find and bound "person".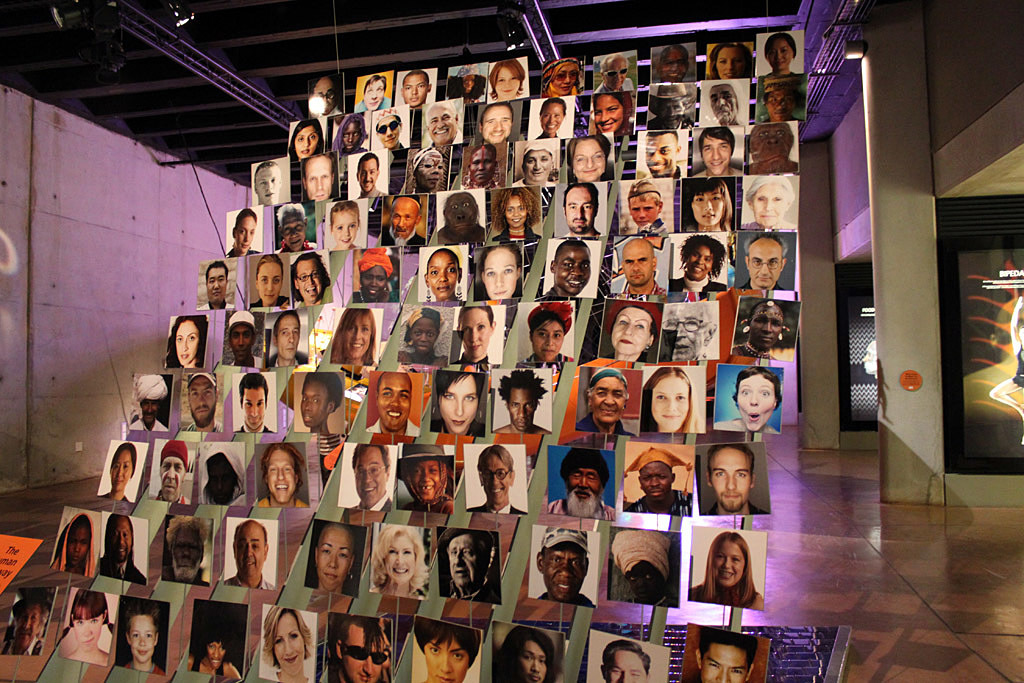
Bound: bbox=[566, 133, 615, 179].
